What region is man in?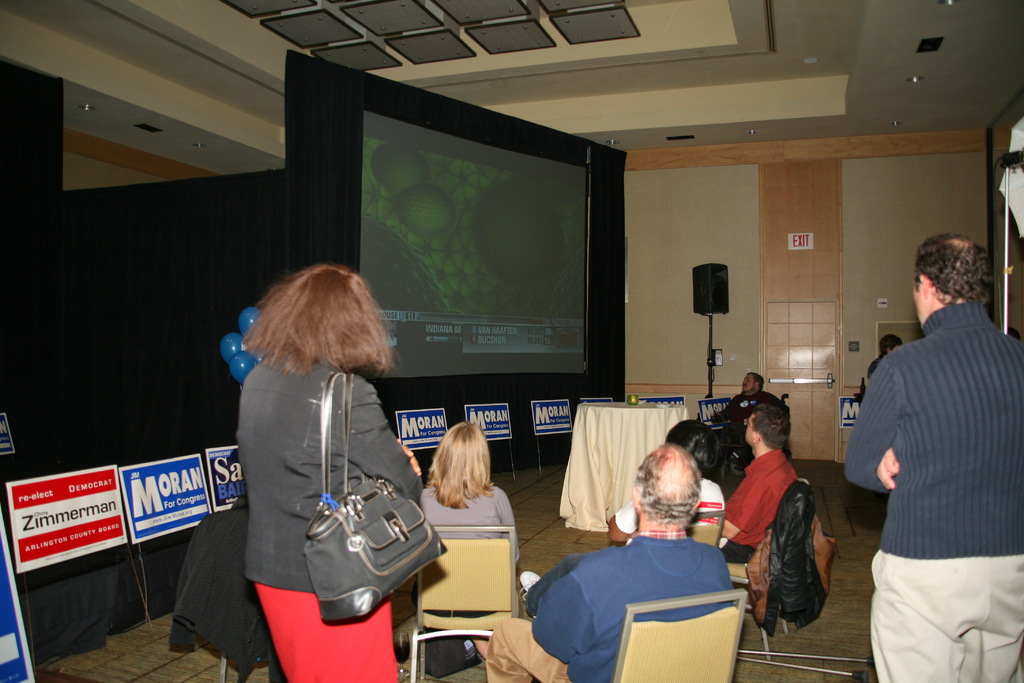
[x1=720, y1=403, x2=796, y2=562].
